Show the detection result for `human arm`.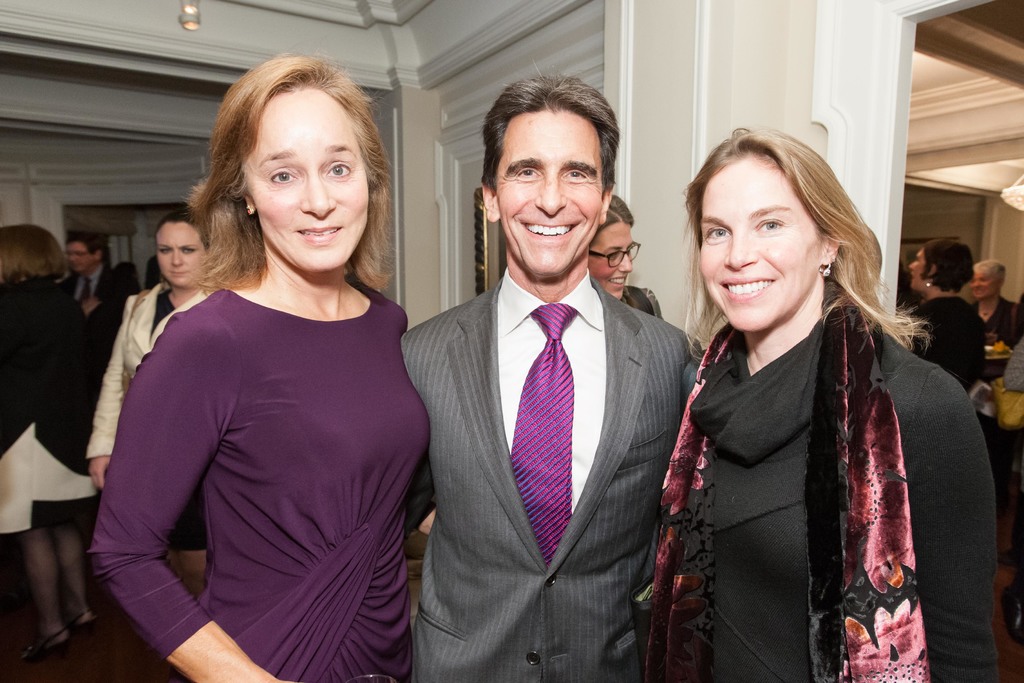
l=79, t=297, r=137, b=494.
